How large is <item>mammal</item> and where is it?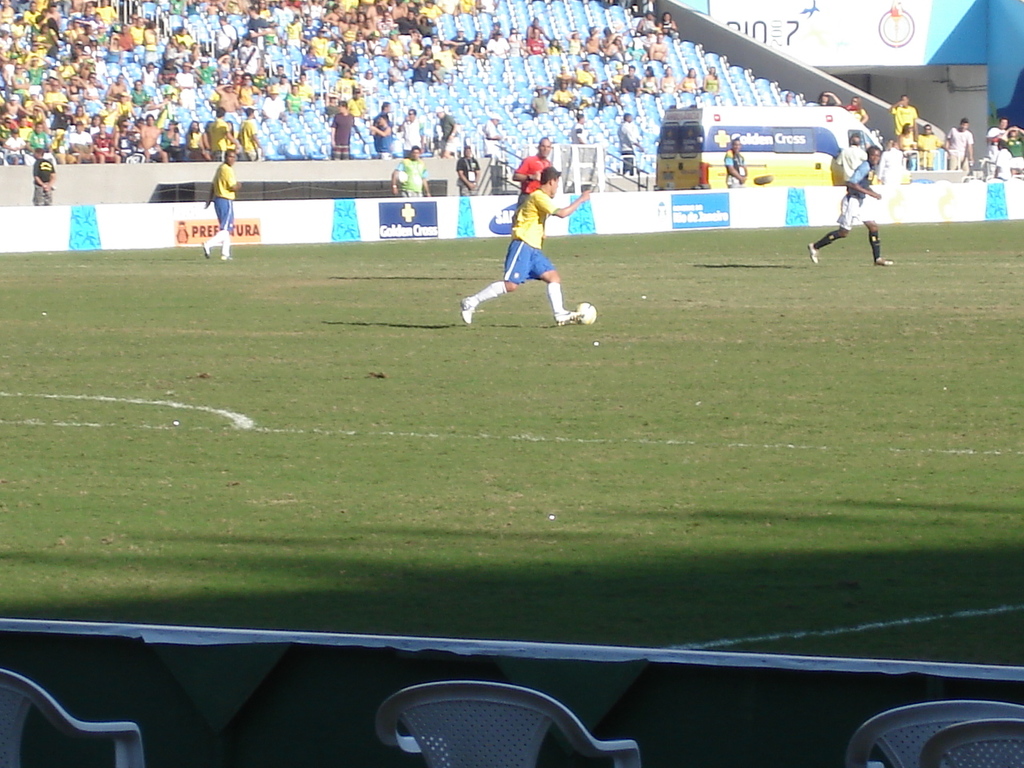
Bounding box: (288, 83, 300, 108).
